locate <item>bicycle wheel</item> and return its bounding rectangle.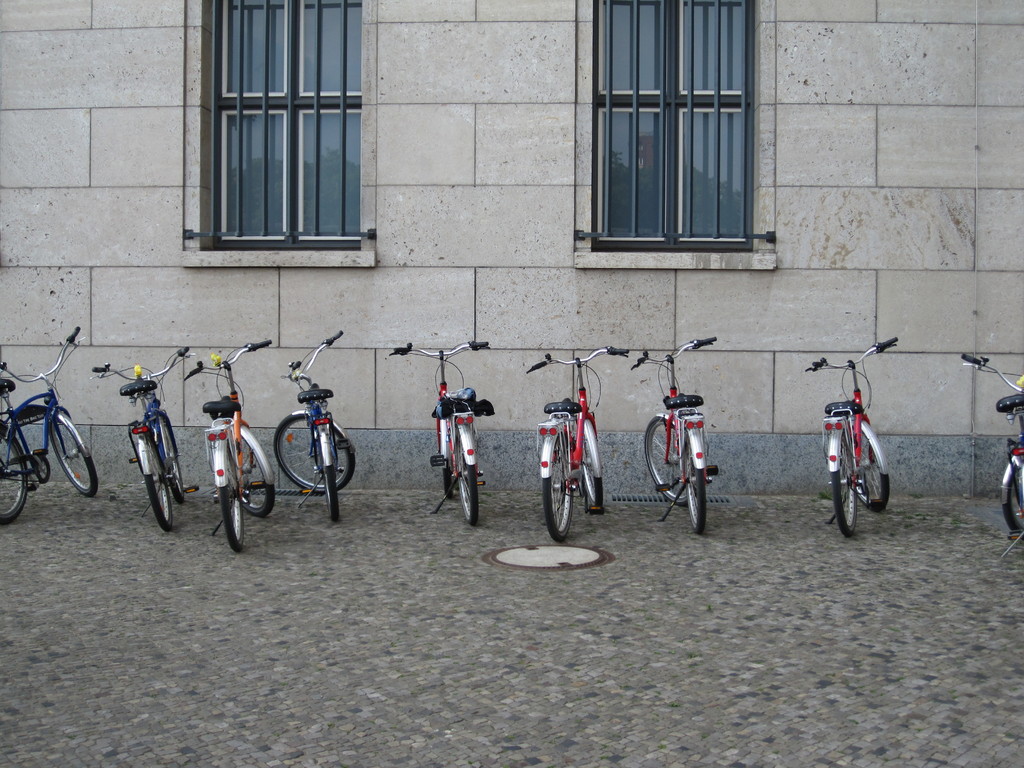
[left=51, top=415, right=97, bottom=497].
